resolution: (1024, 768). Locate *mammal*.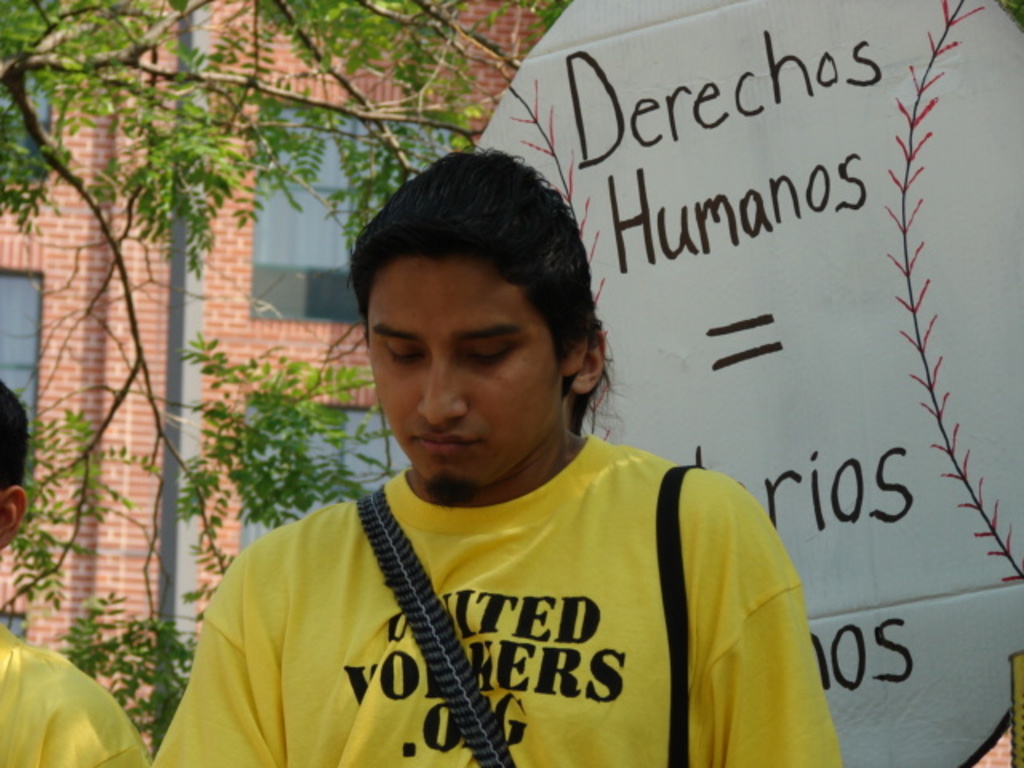
[x1=88, y1=210, x2=880, y2=767].
